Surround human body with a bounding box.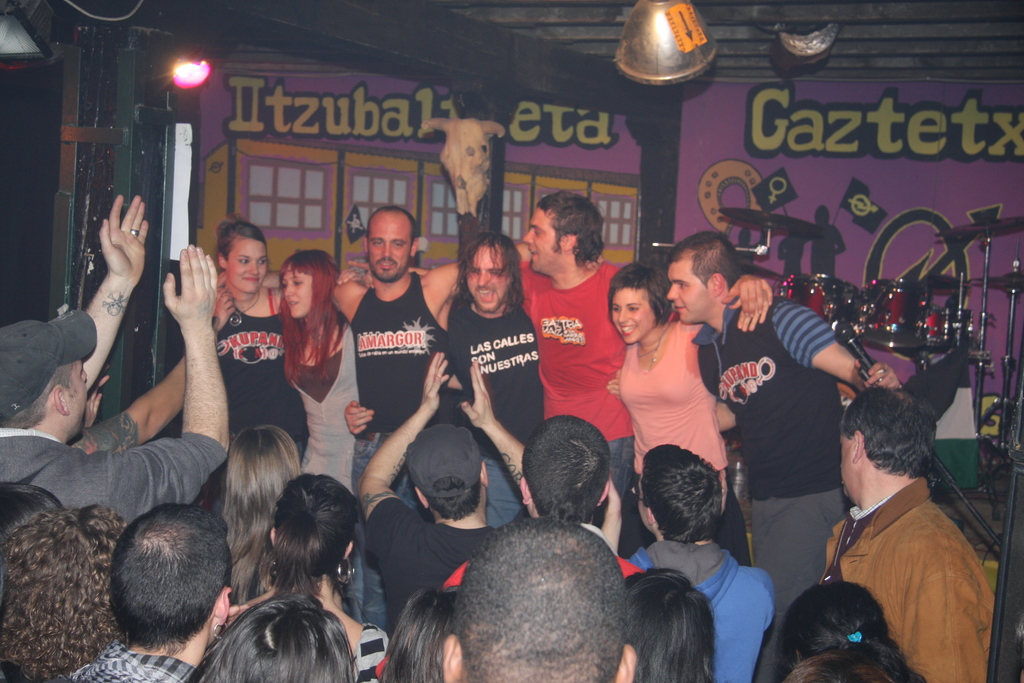
rect(618, 441, 778, 682).
